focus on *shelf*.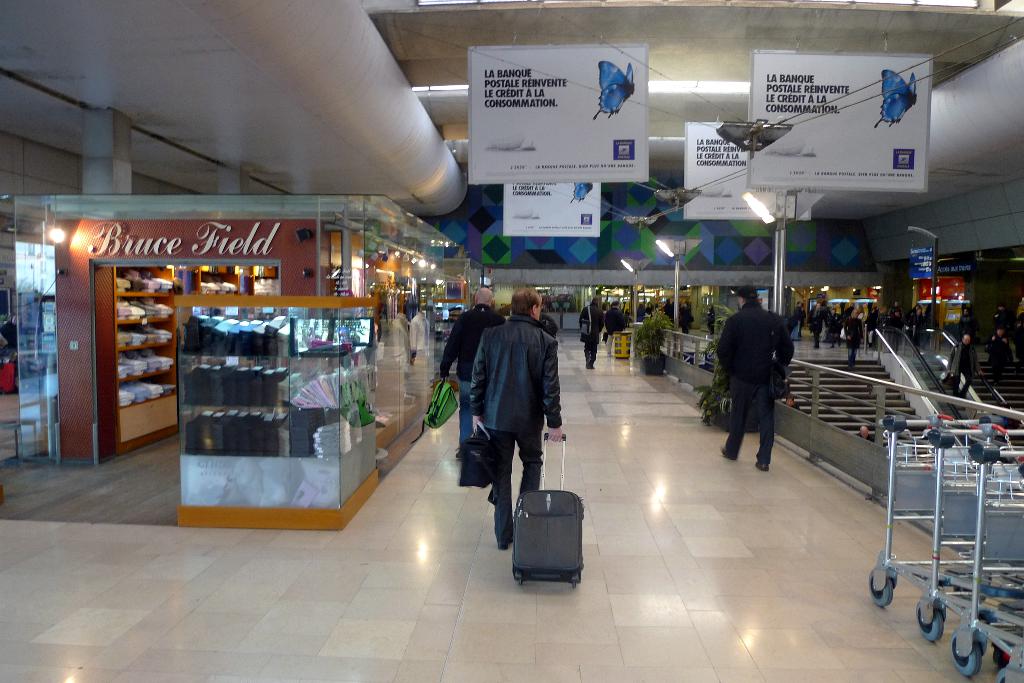
Focused at box(183, 253, 279, 296).
